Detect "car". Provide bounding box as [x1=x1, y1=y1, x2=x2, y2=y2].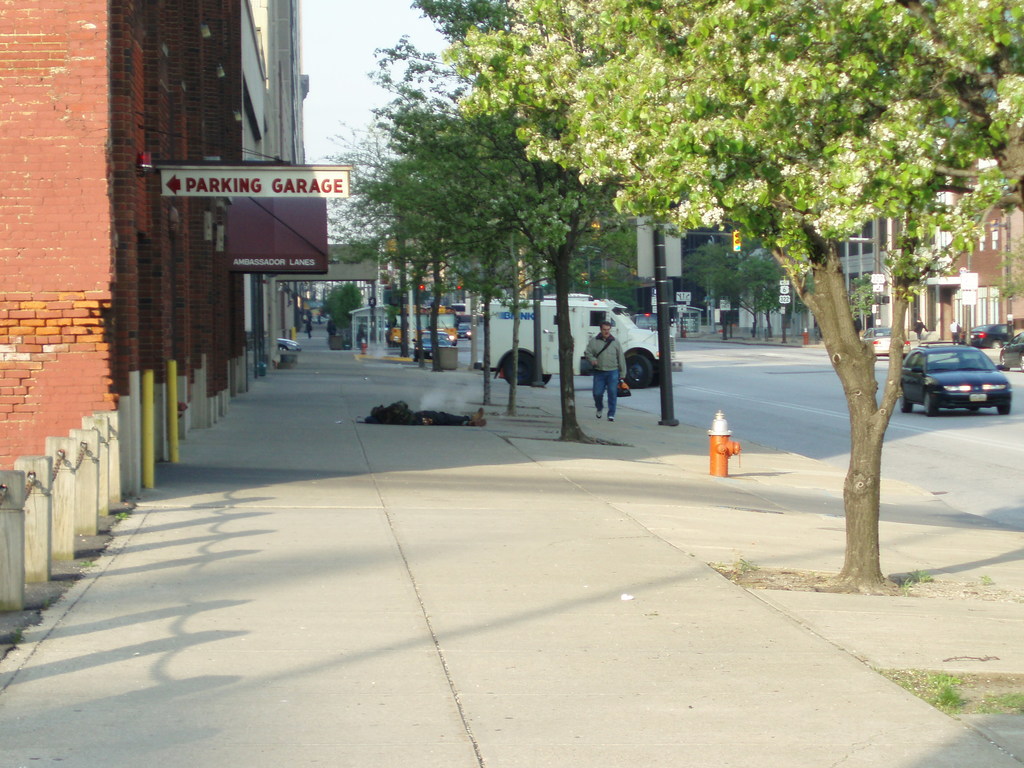
[x1=627, y1=312, x2=665, y2=331].
